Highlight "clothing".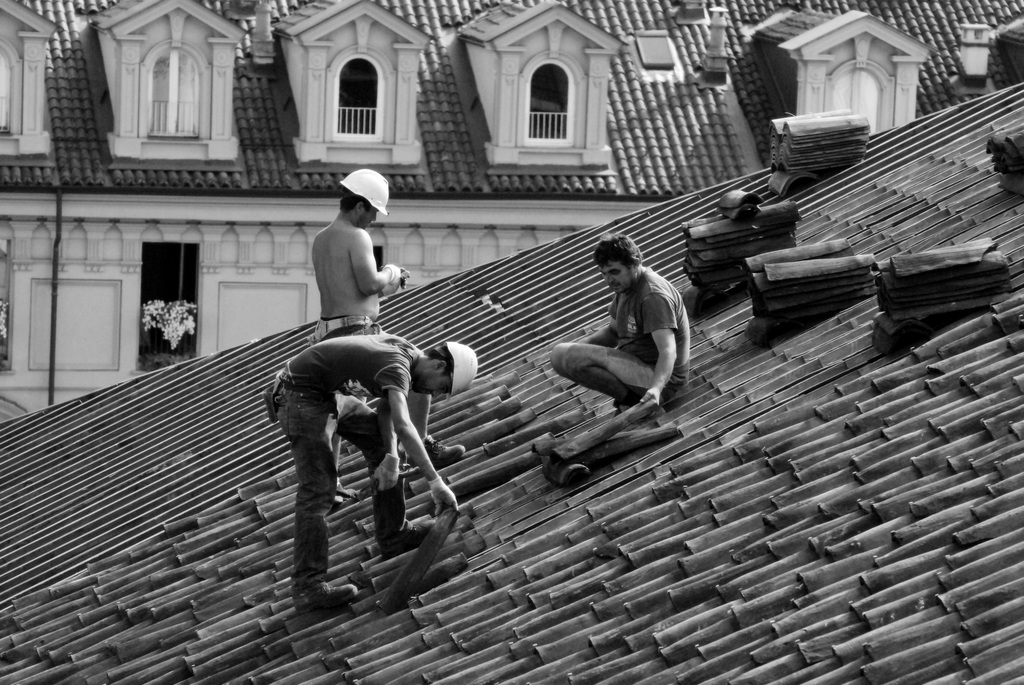
Highlighted region: detection(261, 336, 427, 600).
